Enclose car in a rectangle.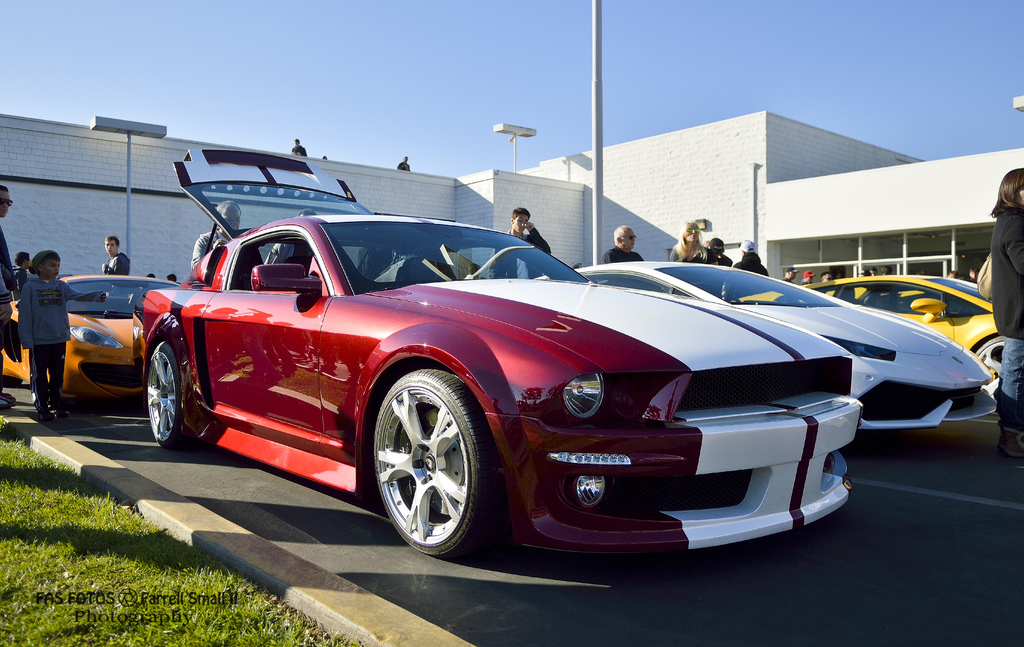
BBox(1, 273, 184, 407).
